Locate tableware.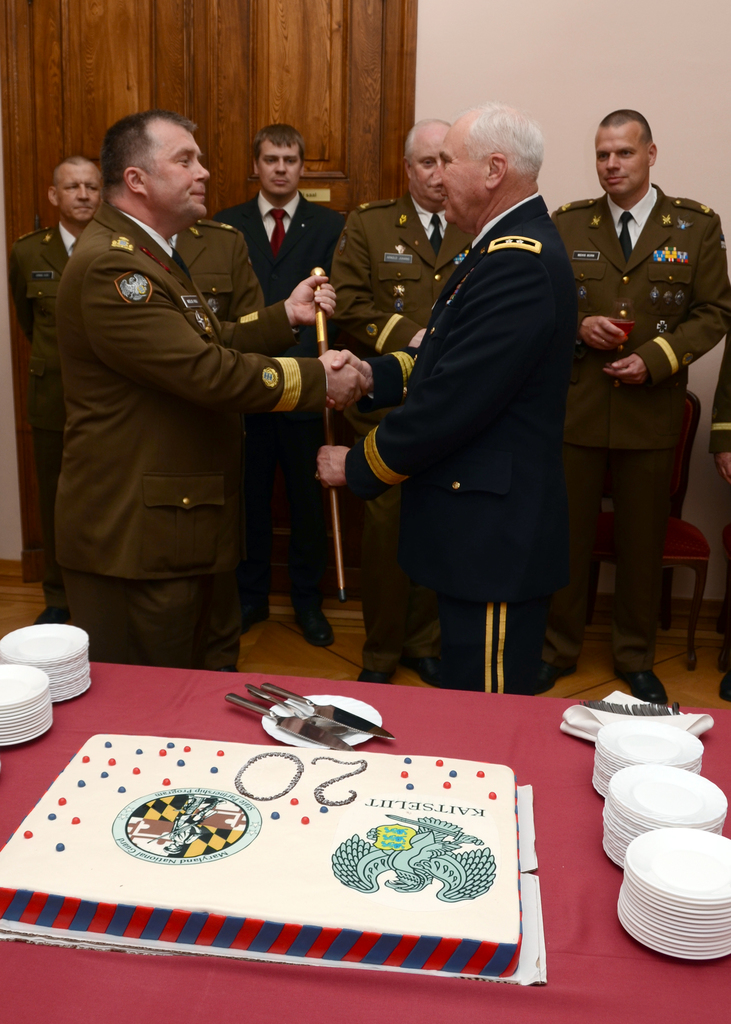
Bounding box: bbox=[256, 690, 384, 756].
